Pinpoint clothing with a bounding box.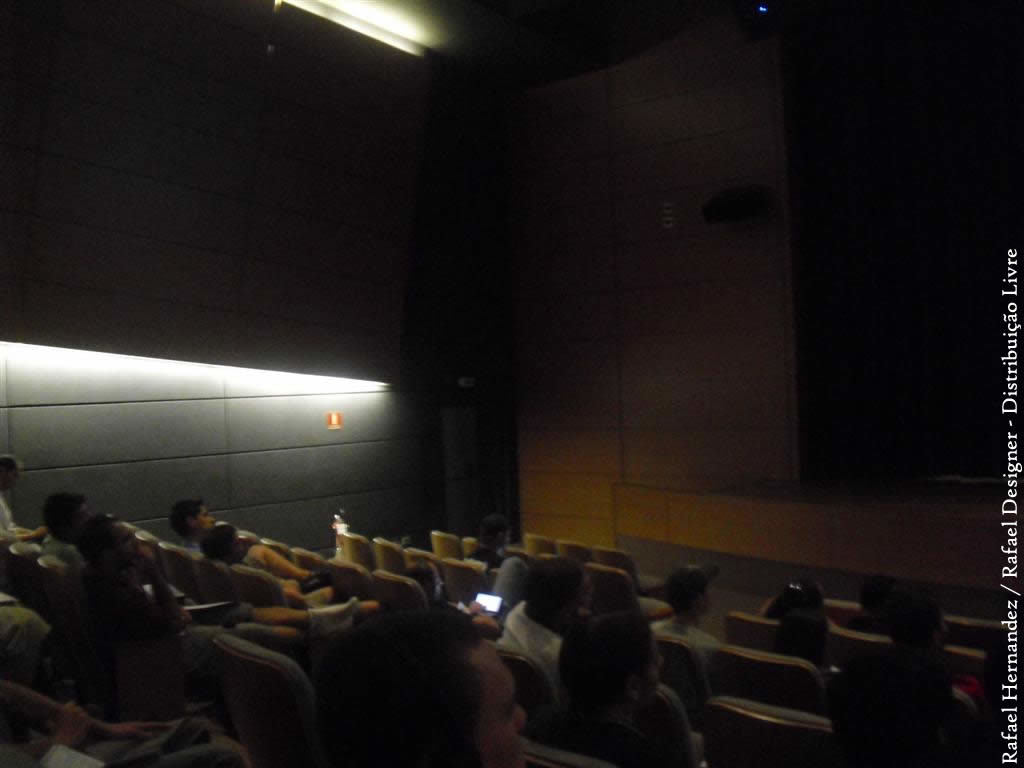
box(466, 546, 510, 568).
